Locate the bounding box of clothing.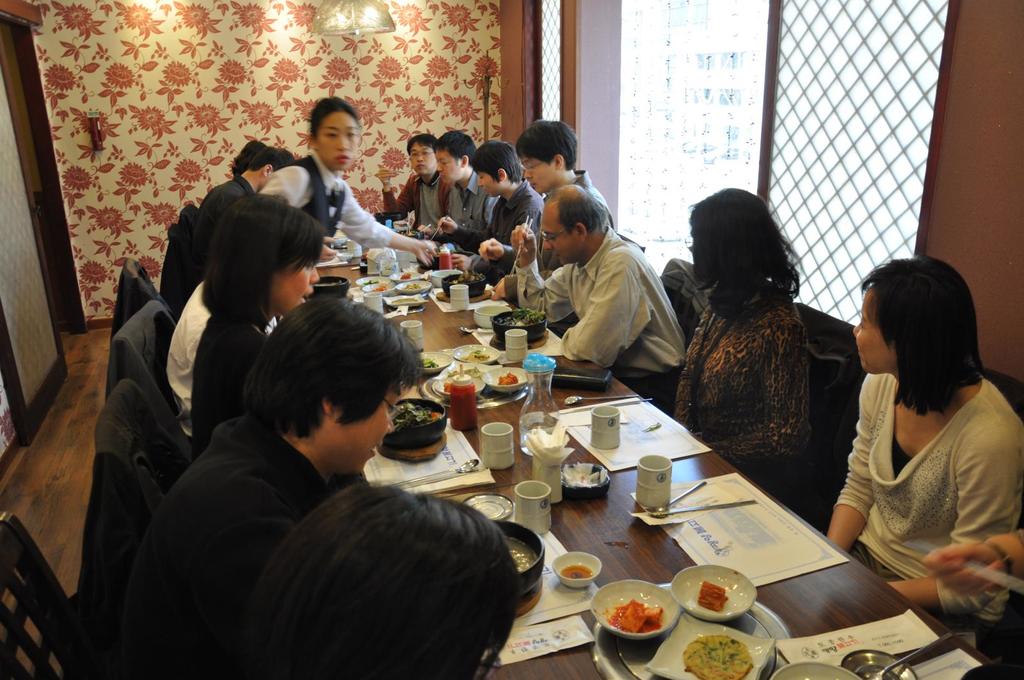
Bounding box: 447, 164, 501, 232.
